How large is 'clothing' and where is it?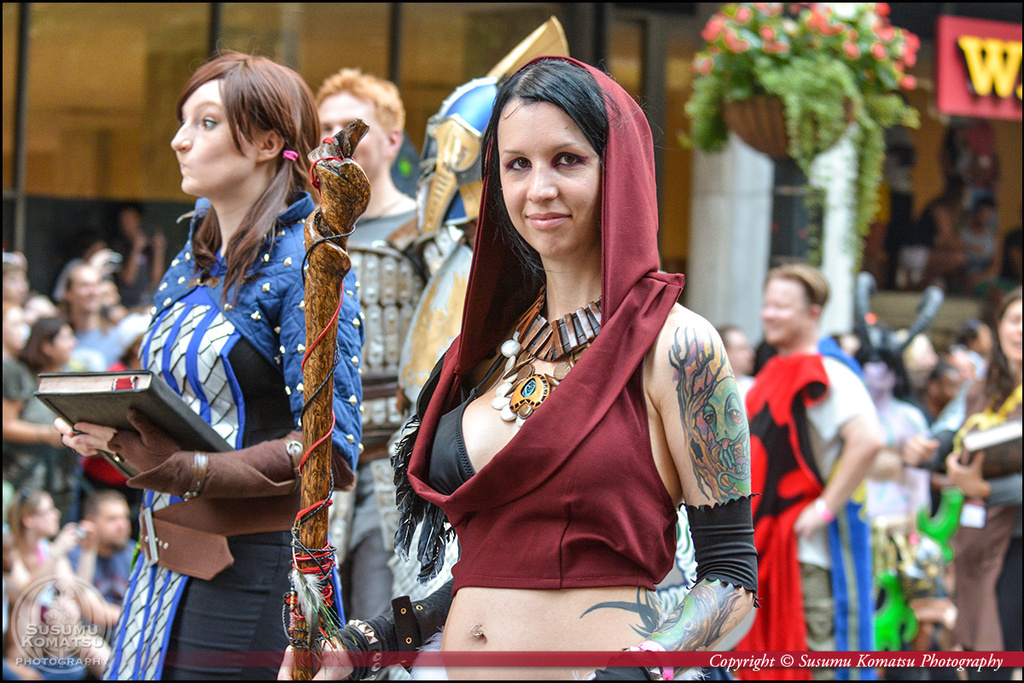
Bounding box: 107, 184, 364, 682.
